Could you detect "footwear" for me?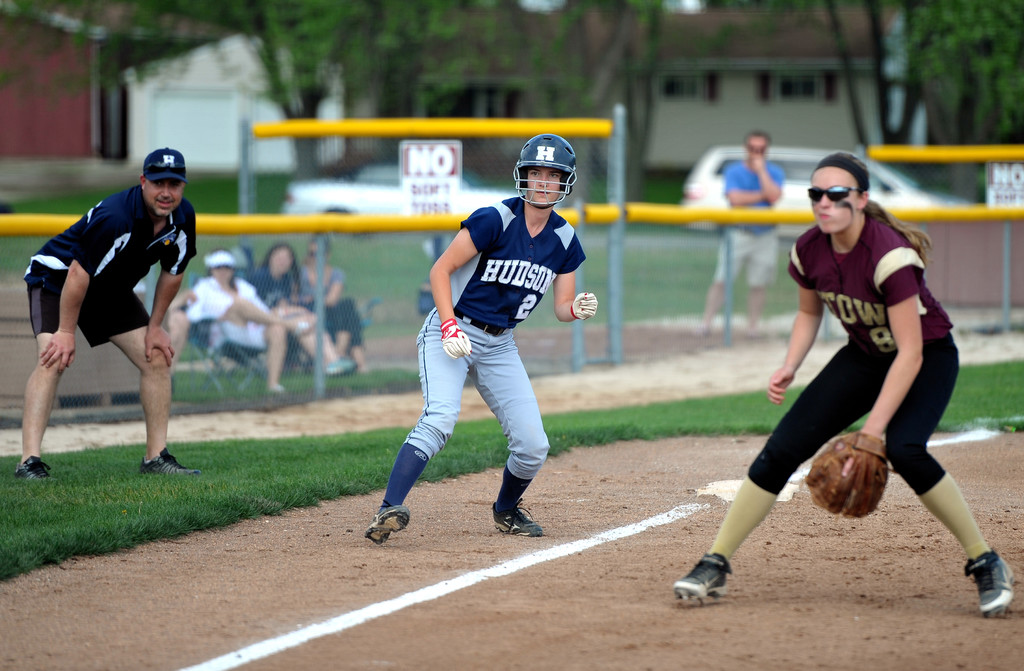
Detection result: left=363, top=490, right=414, bottom=555.
